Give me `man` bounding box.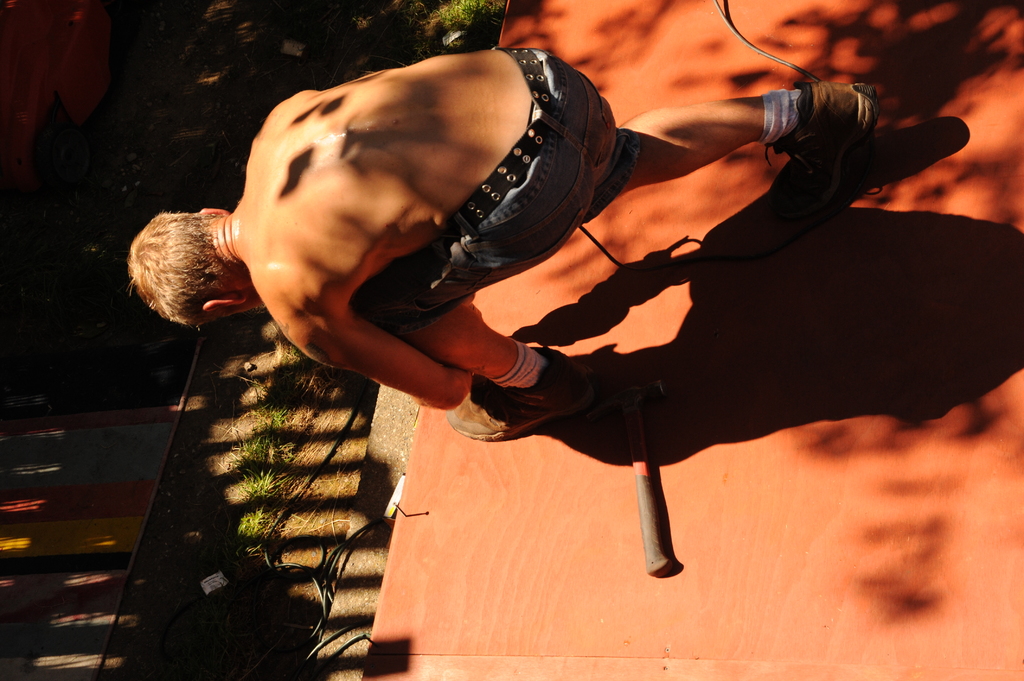
pyautogui.locateOnScreen(124, 45, 880, 445).
